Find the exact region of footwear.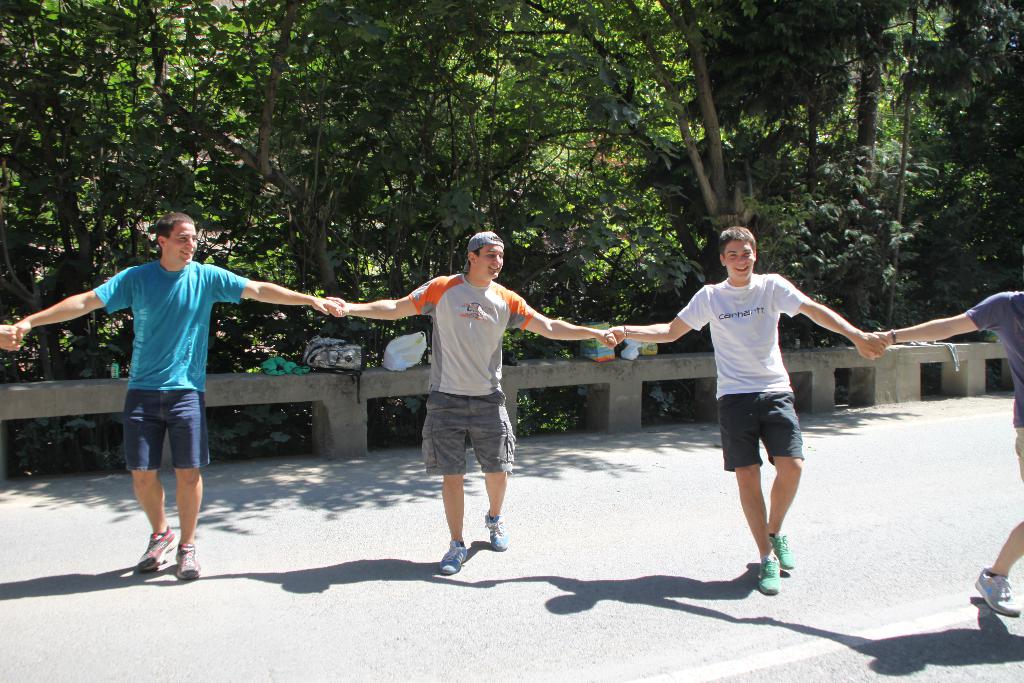
Exact region: (769, 529, 796, 570).
